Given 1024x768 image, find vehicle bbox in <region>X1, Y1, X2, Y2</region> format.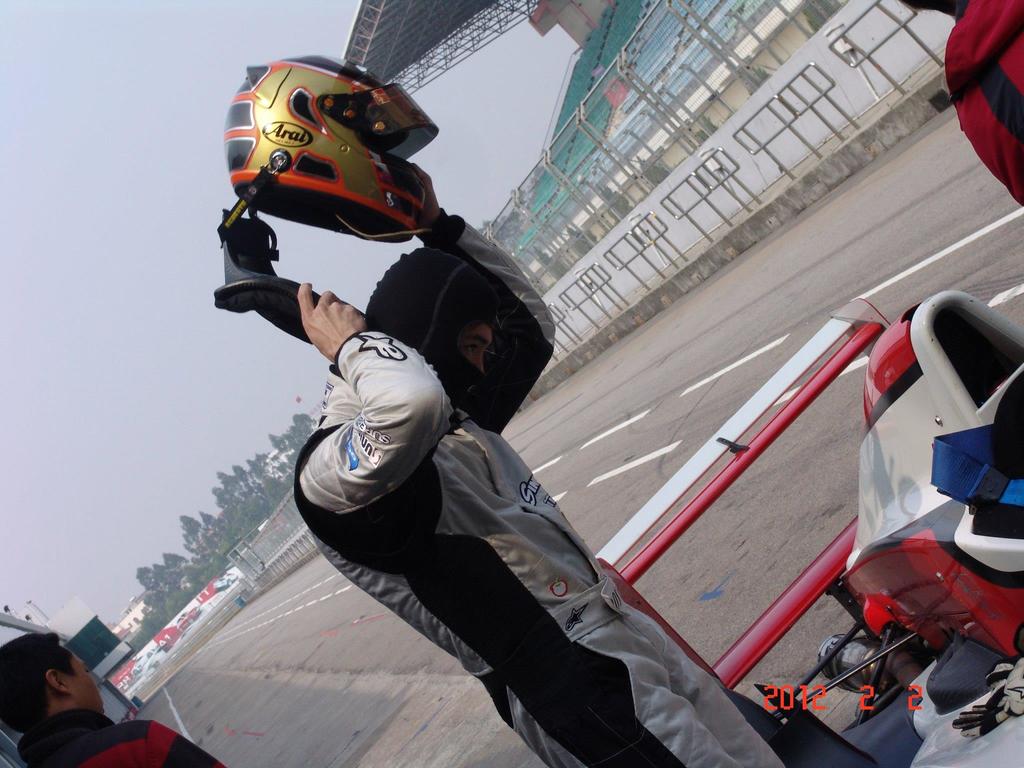
<region>173, 601, 204, 633</region>.
